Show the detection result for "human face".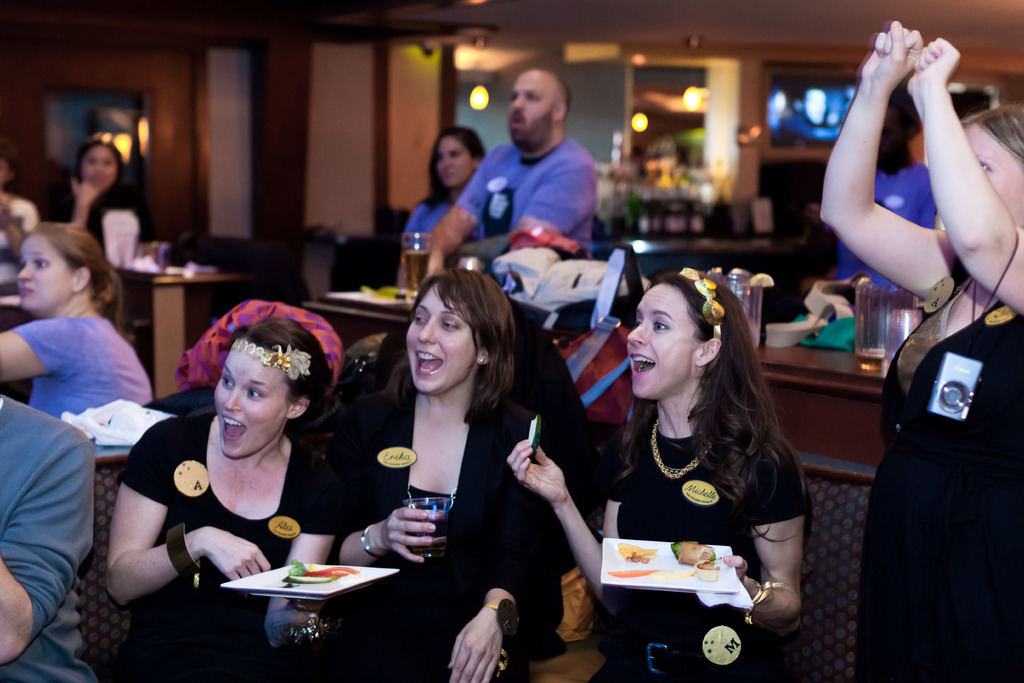
<region>215, 347, 299, 466</region>.
